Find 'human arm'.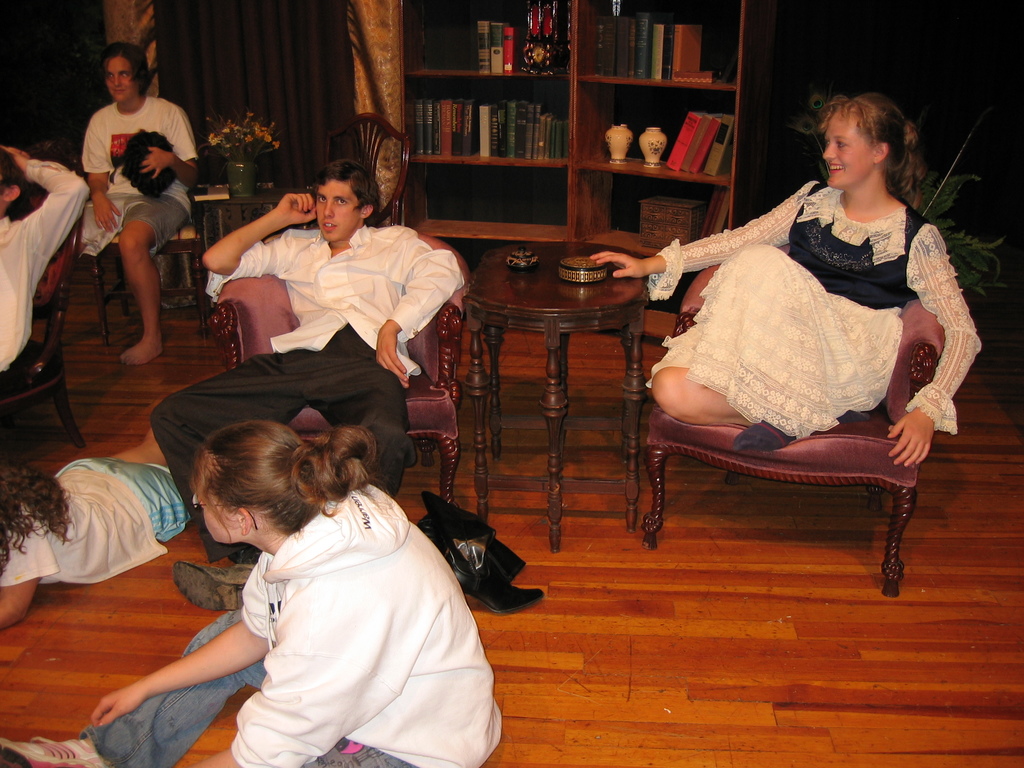
<region>139, 100, 208, 192</region>.
